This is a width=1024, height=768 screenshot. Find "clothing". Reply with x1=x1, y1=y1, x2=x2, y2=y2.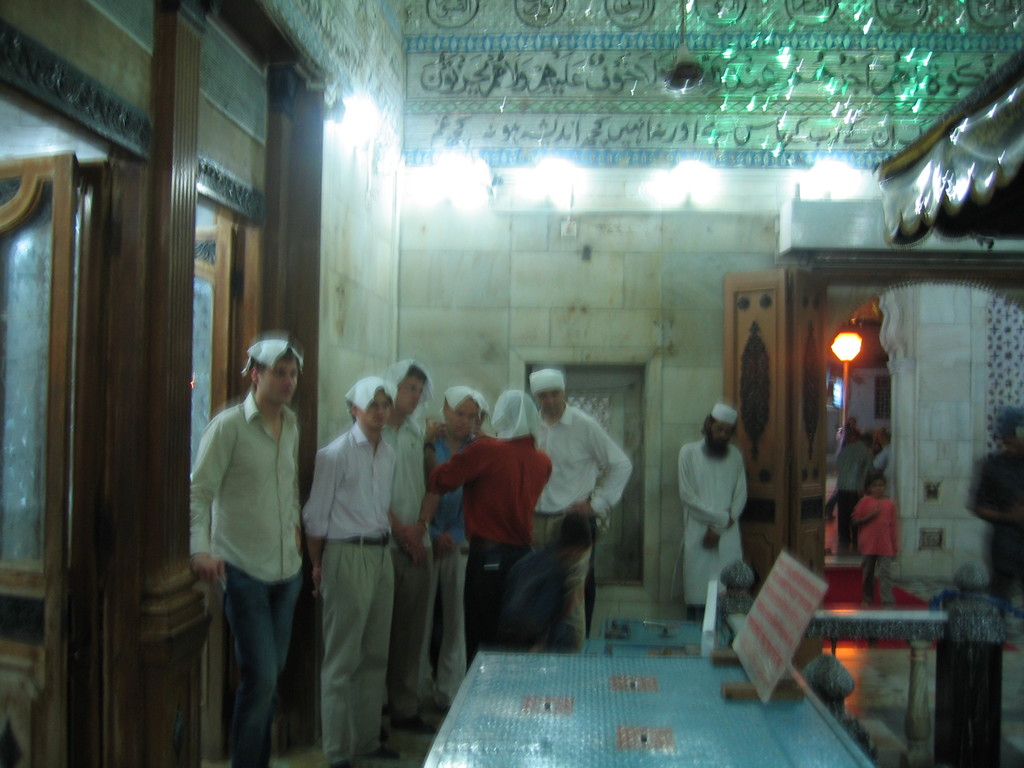
x1=445, y1=436, x2=553, y2=646.
